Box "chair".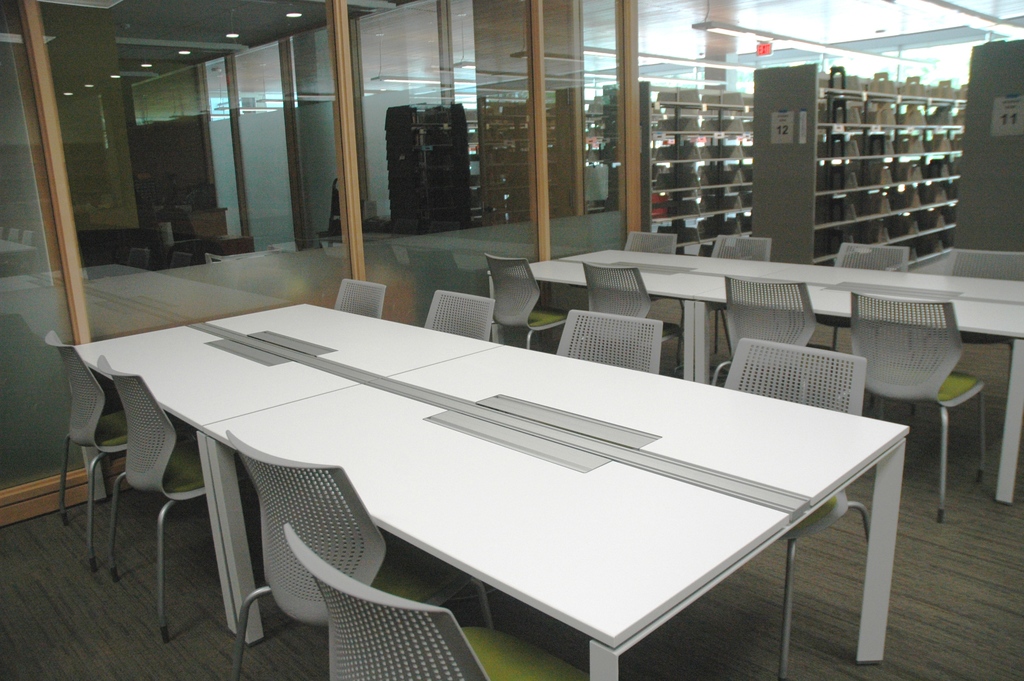
bbox=(423, 292, 500, 349).
